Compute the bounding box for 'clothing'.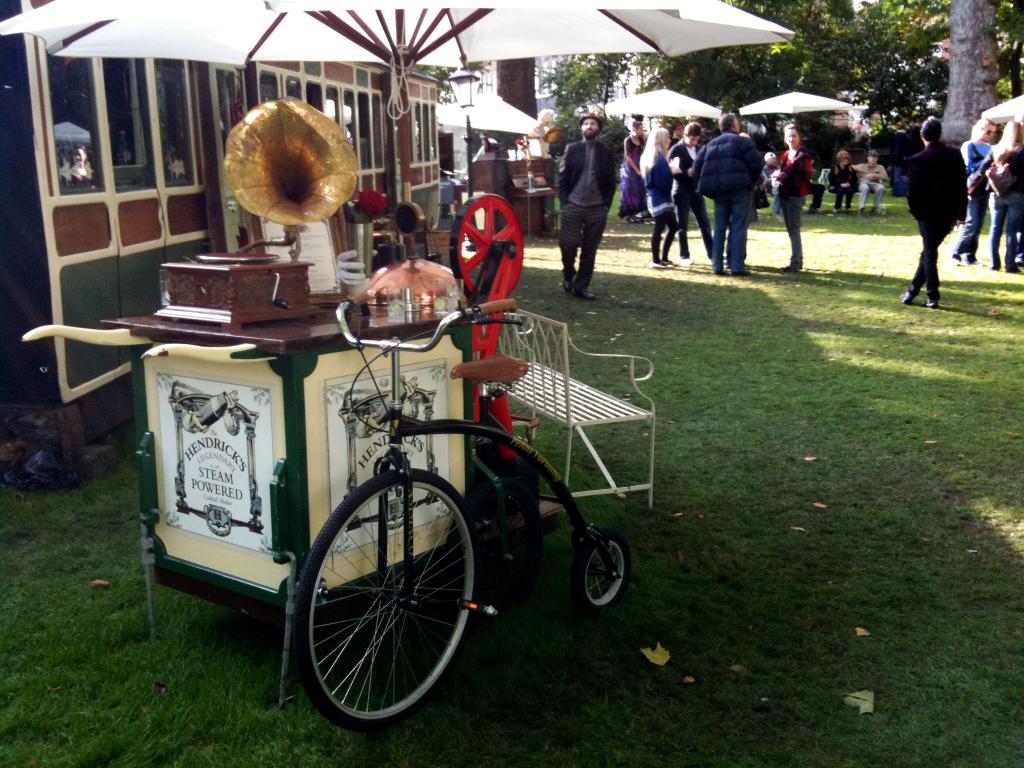
bbox=[983, 144, 1023, 266].
